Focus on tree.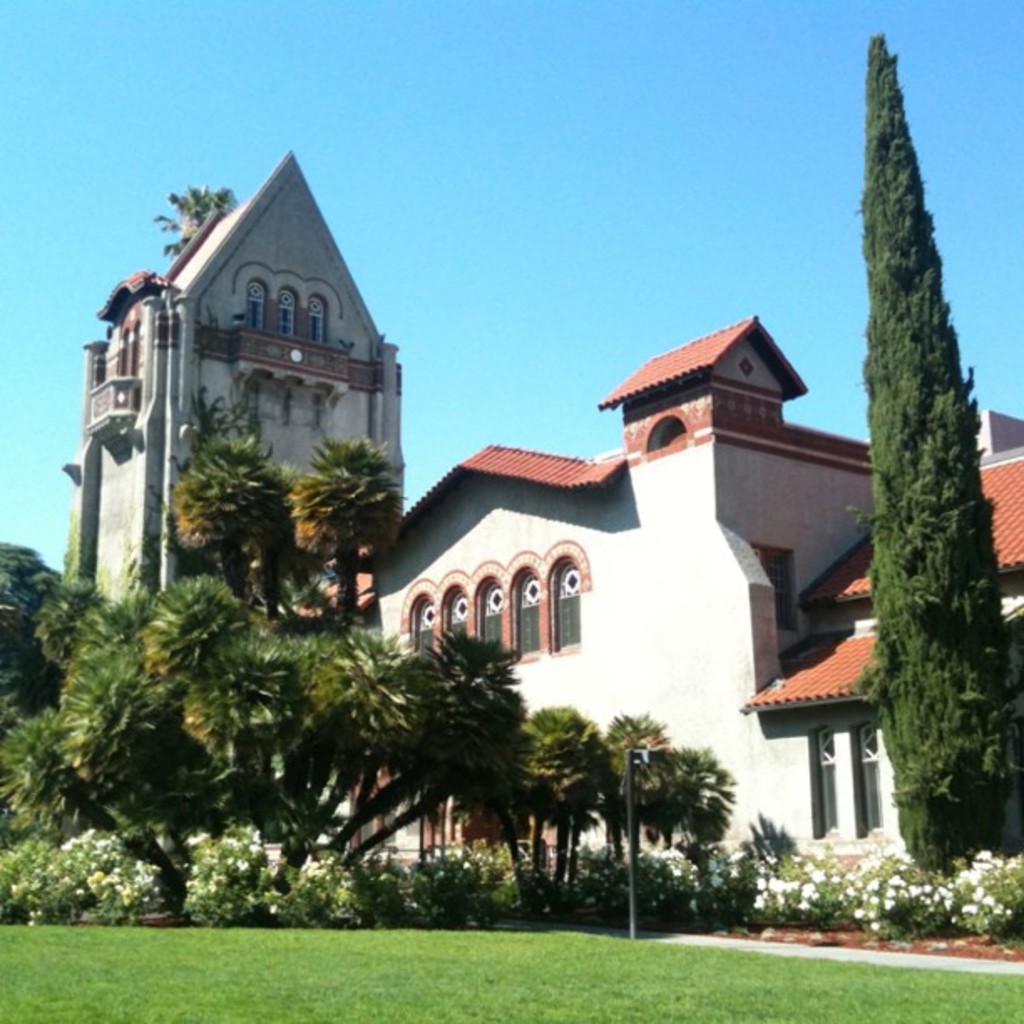
Focused at 152,186,228,253.
